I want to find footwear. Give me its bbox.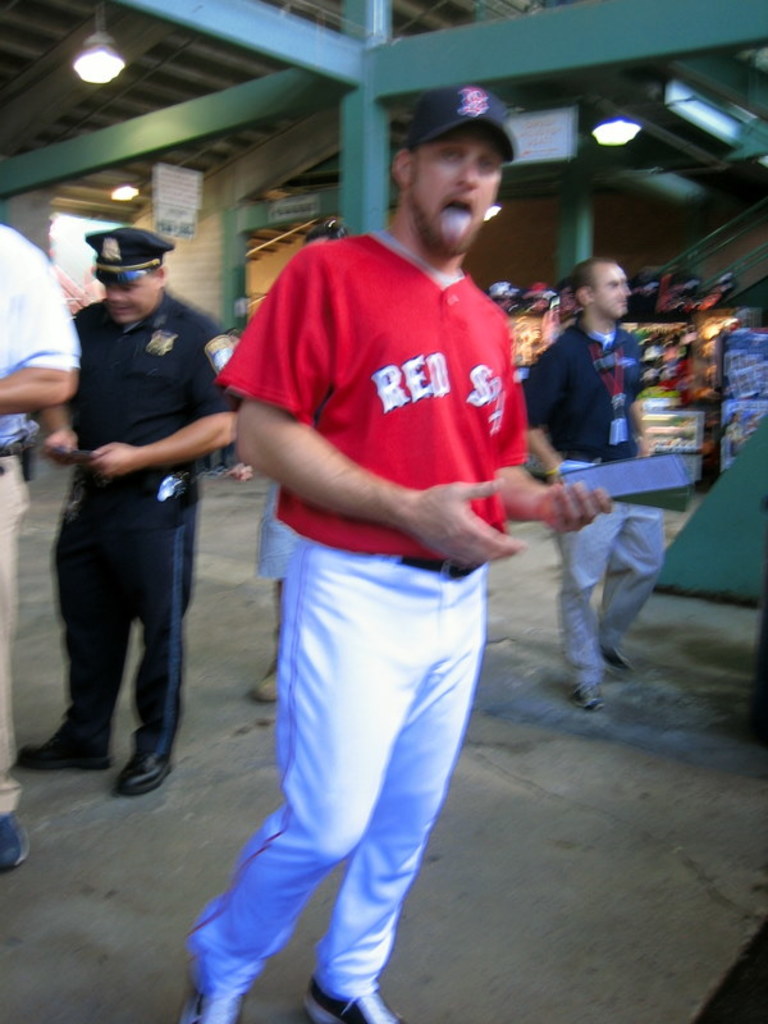
[14,733,105,773].
